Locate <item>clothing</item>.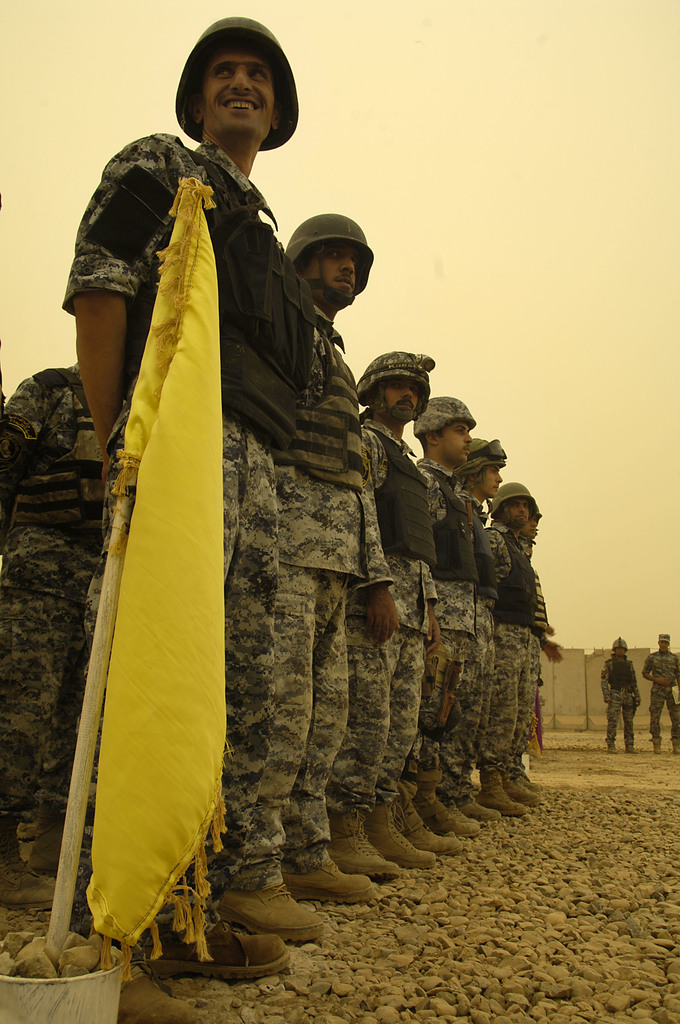
Bounding box: crop(414, 454, 471, 776).
